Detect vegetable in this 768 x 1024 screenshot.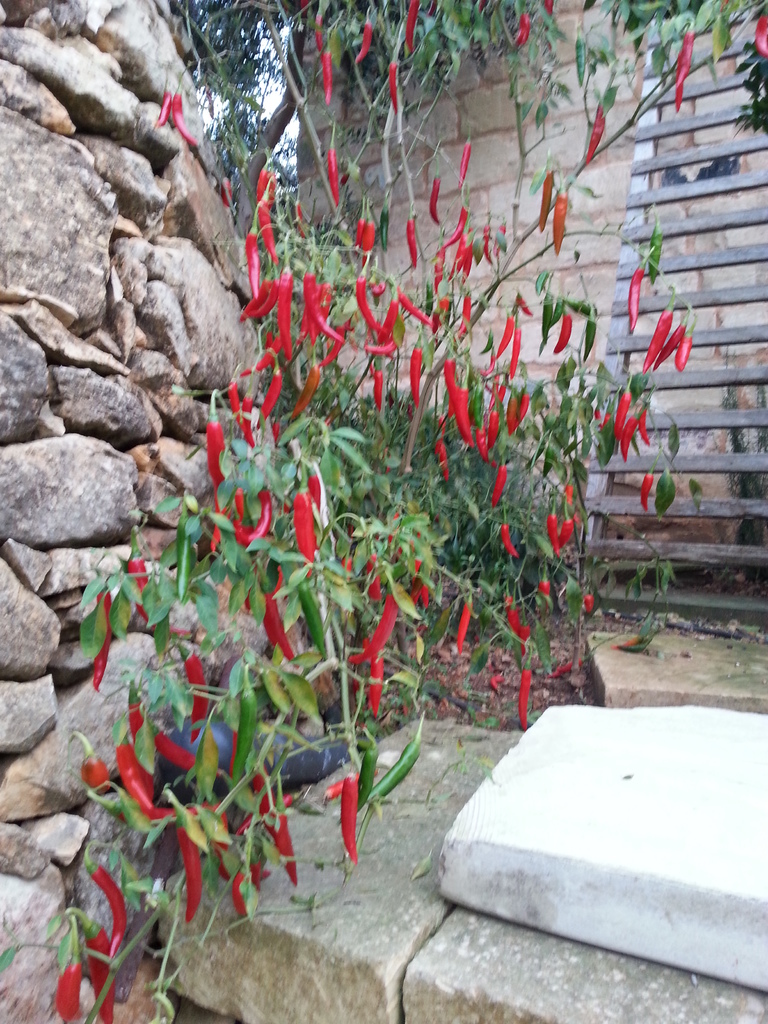
Detection: [671, 28, 690, 85].
